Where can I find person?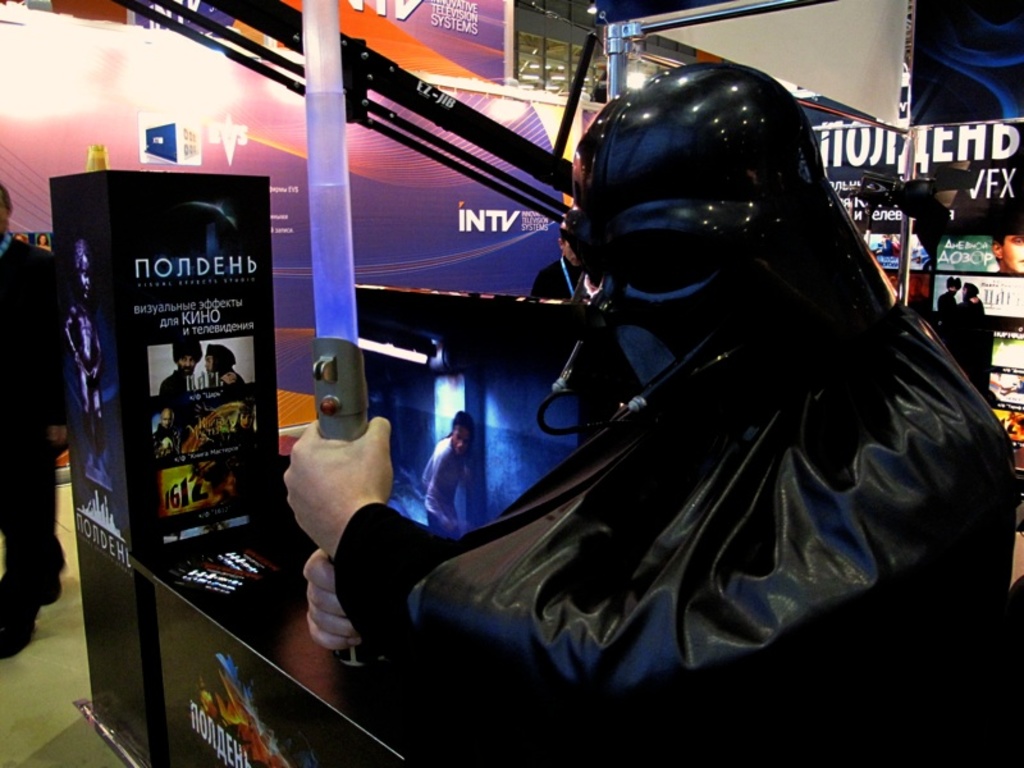
You can find it at BBox(37, 233, 55, 250).
